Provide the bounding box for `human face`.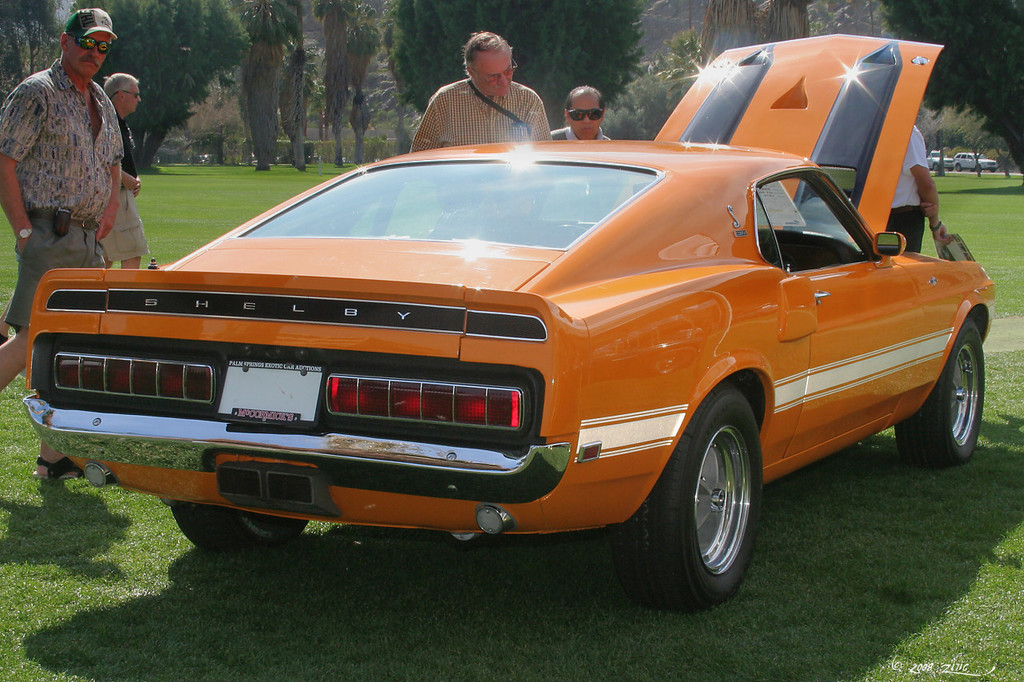
Rect(472, 54, 514, 98).
